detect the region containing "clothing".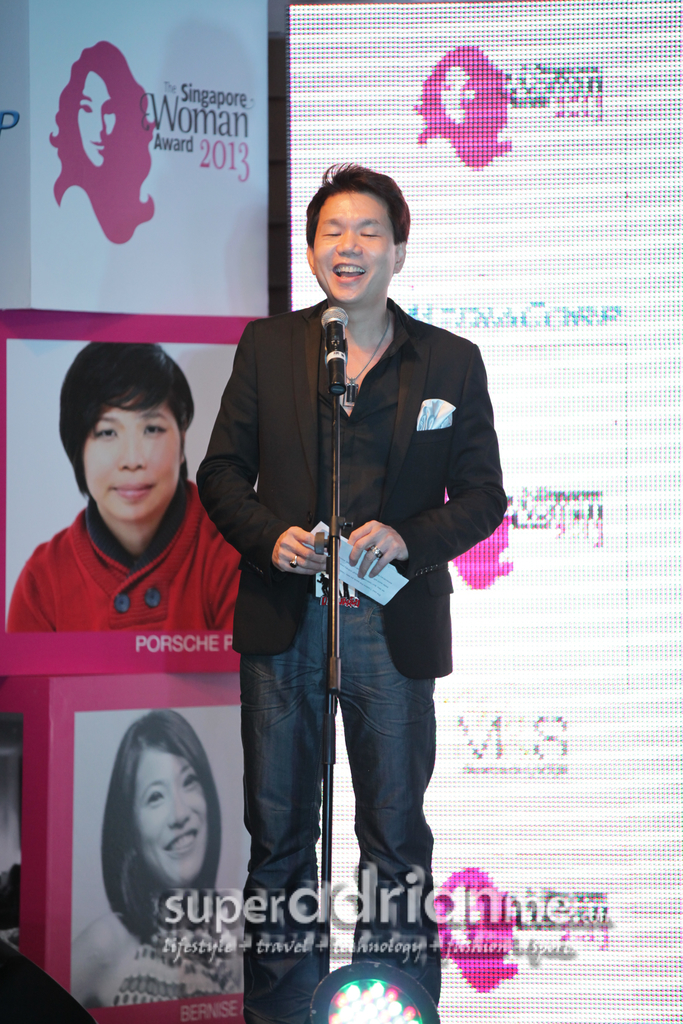
region(10, 470, 237, 633).
